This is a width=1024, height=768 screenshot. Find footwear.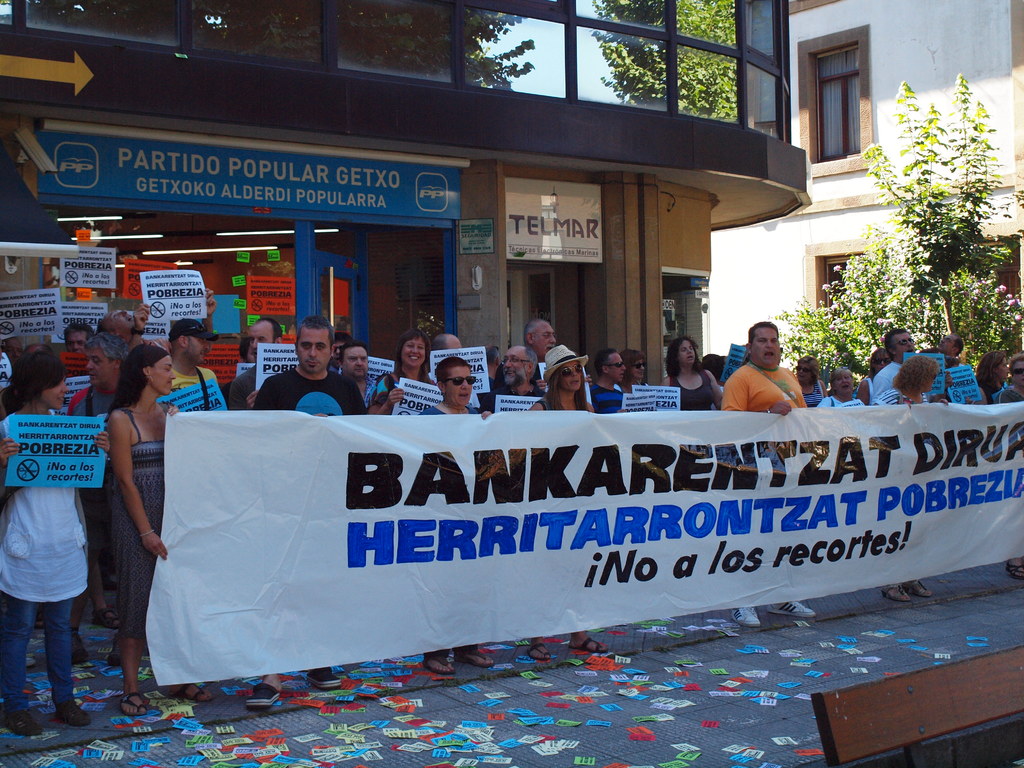
Bounding box: bbox=[56, 704, 93, 730].
